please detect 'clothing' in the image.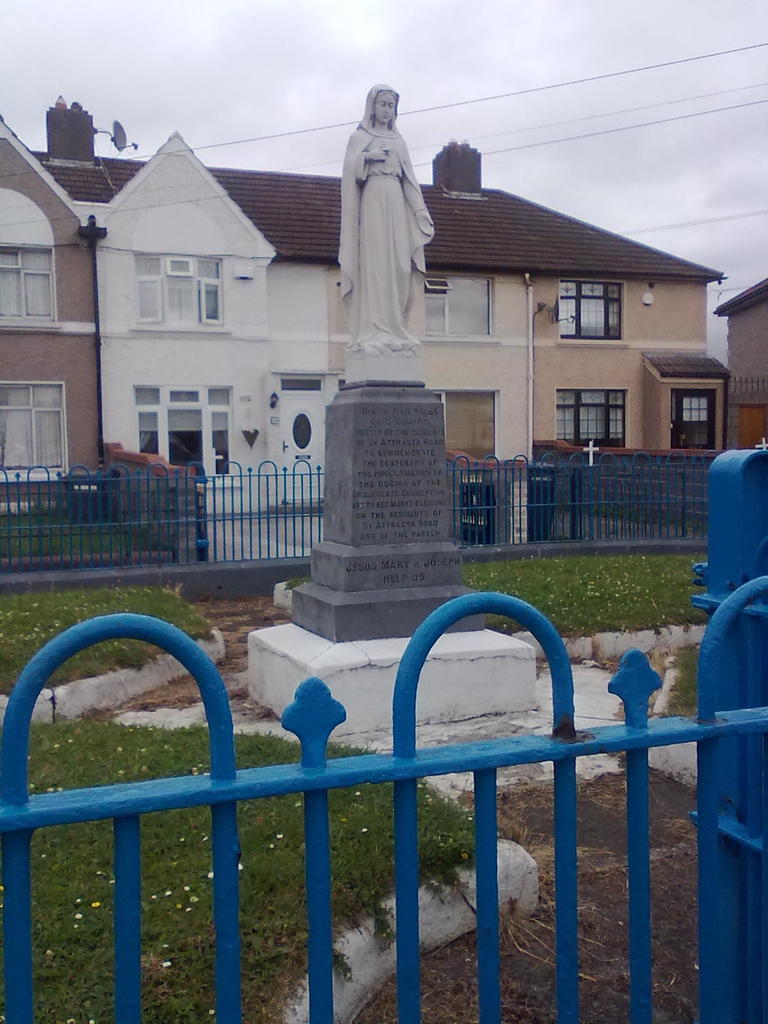
[335, 88, 442, 346].
